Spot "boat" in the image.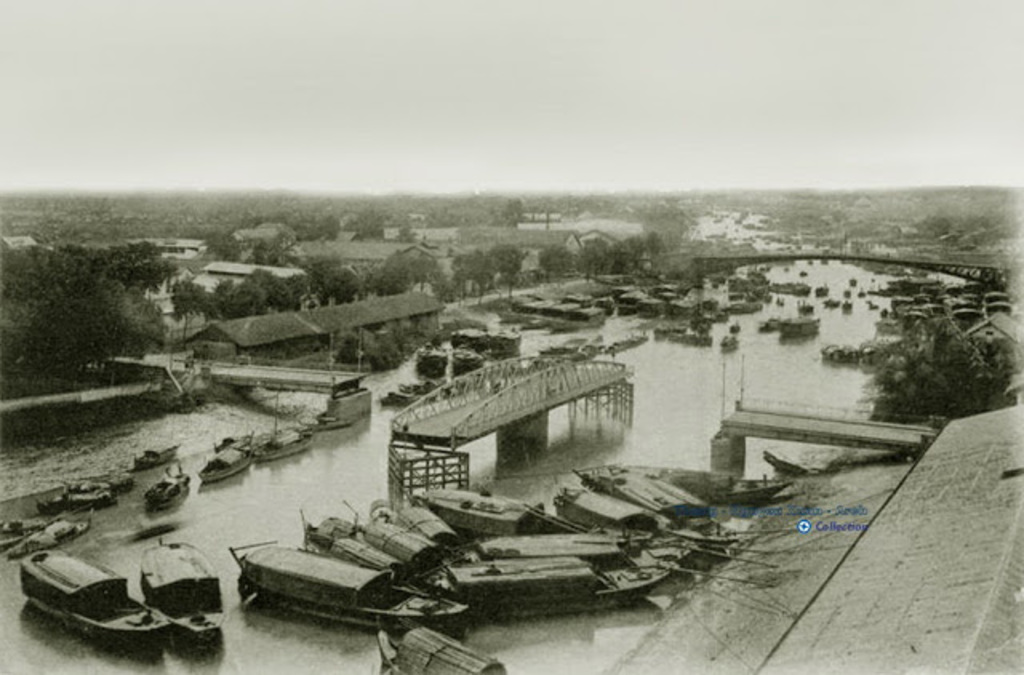
"boat" found at [x1=243, y1=408, x2=318, y2=473].
